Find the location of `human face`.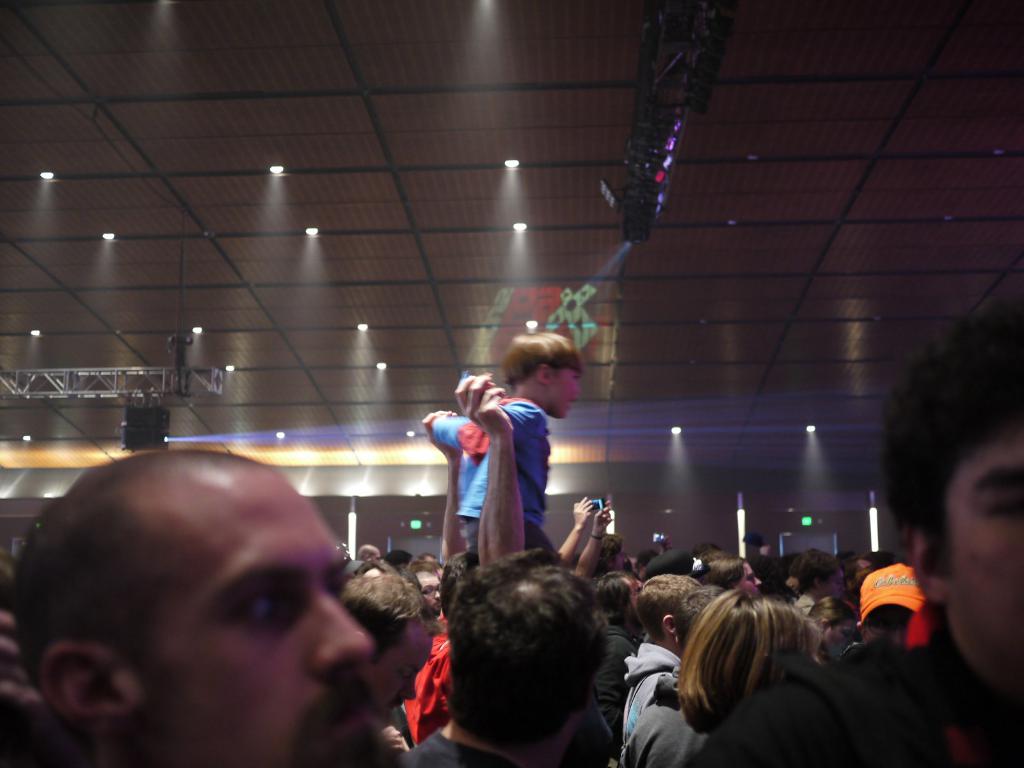
Location: locate(364, 620, 433, 716).
